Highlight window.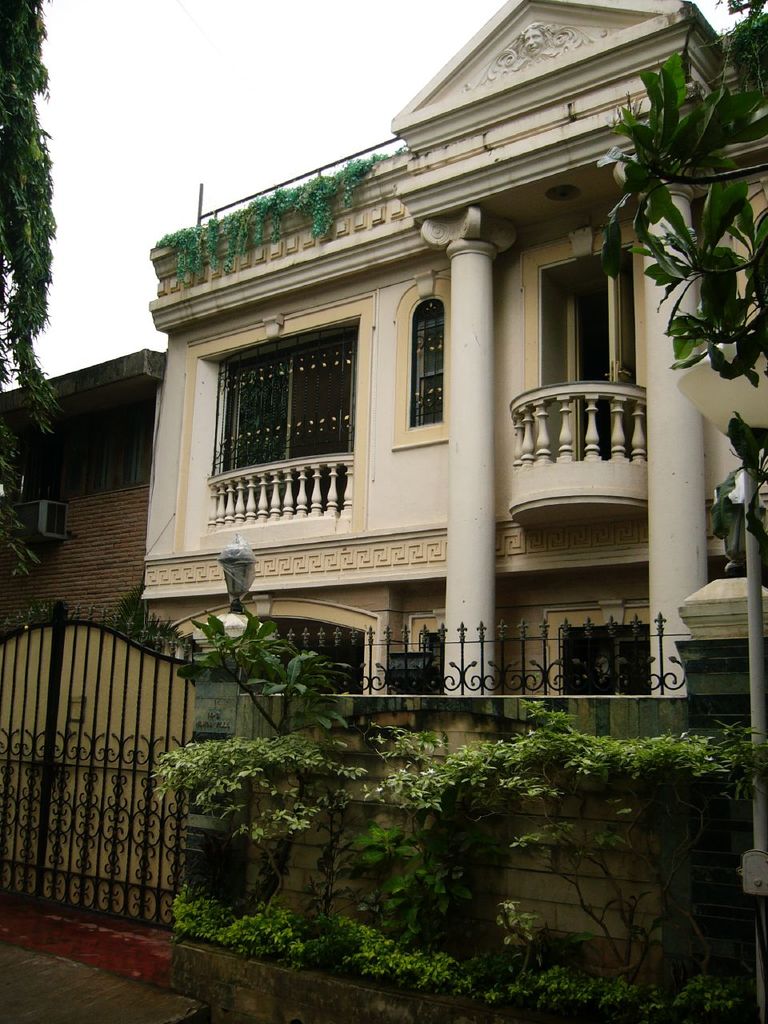
Highlighted region: 226/300/378/478.
